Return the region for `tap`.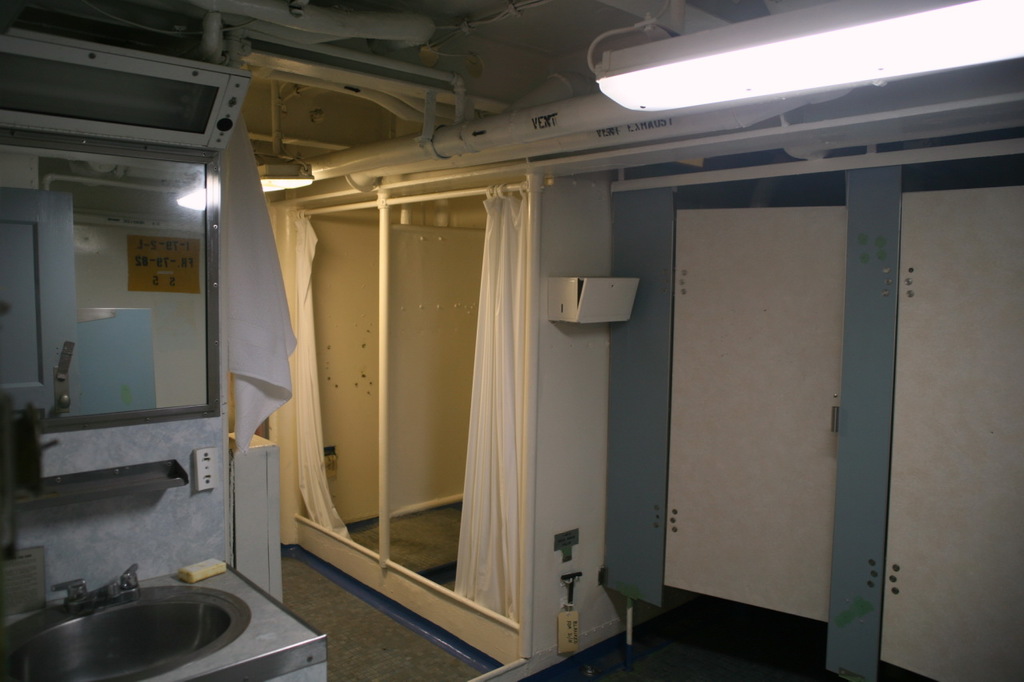
(49,576,122,613).
